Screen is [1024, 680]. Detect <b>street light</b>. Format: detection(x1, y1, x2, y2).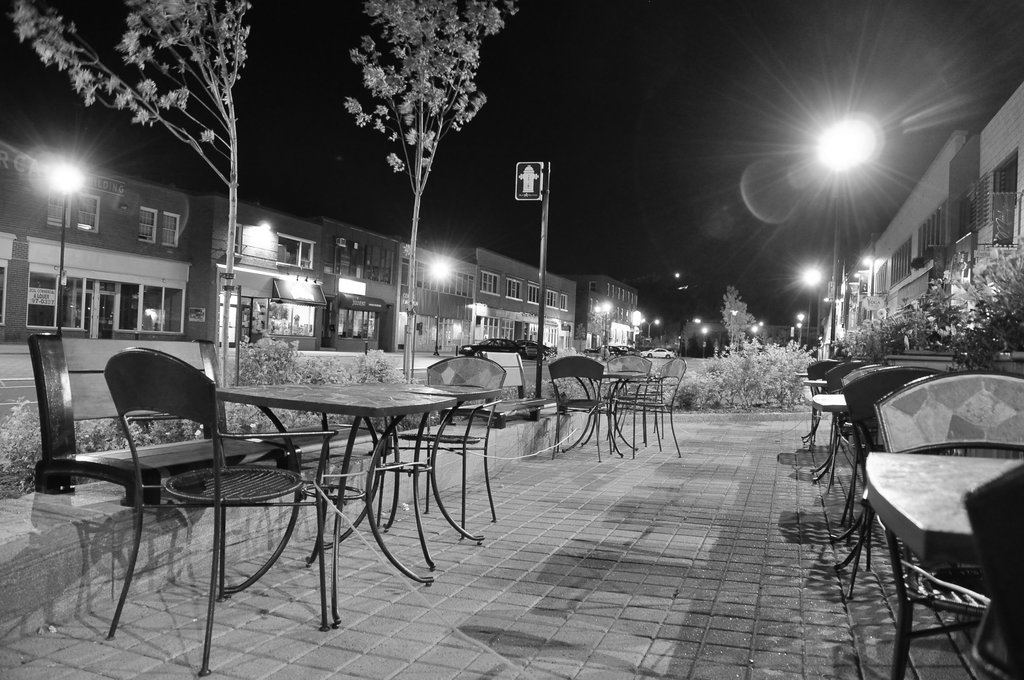
detection(46, 165, 88, 334).
